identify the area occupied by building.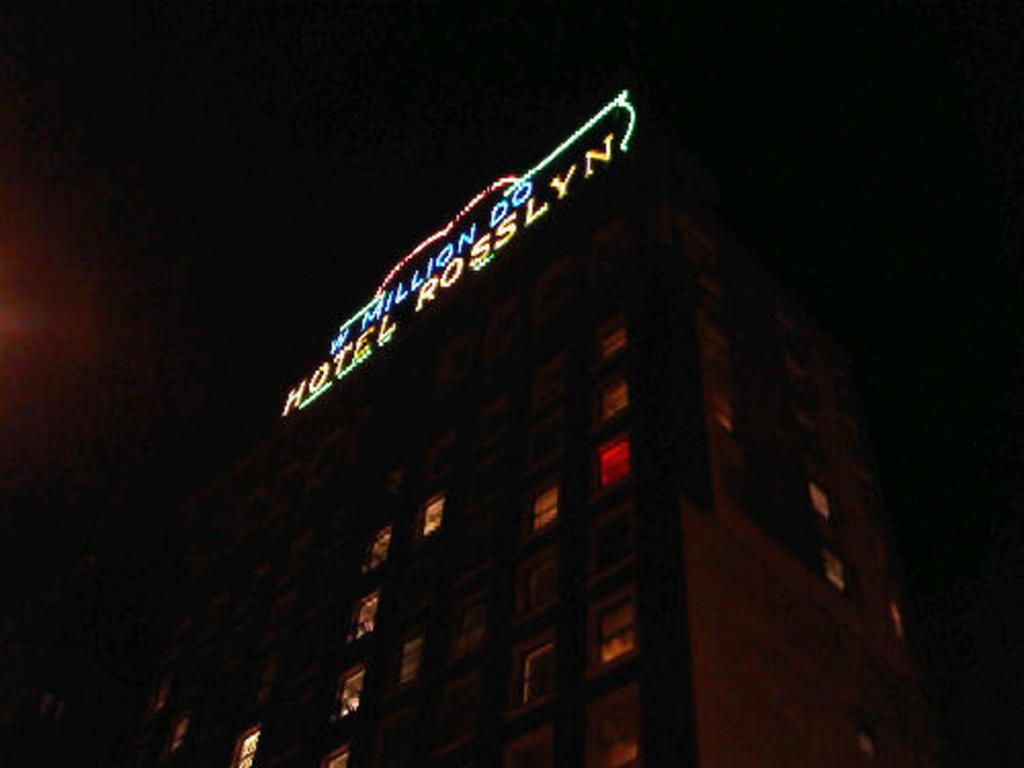
Area: BBox(135, 80, 954, 766).
